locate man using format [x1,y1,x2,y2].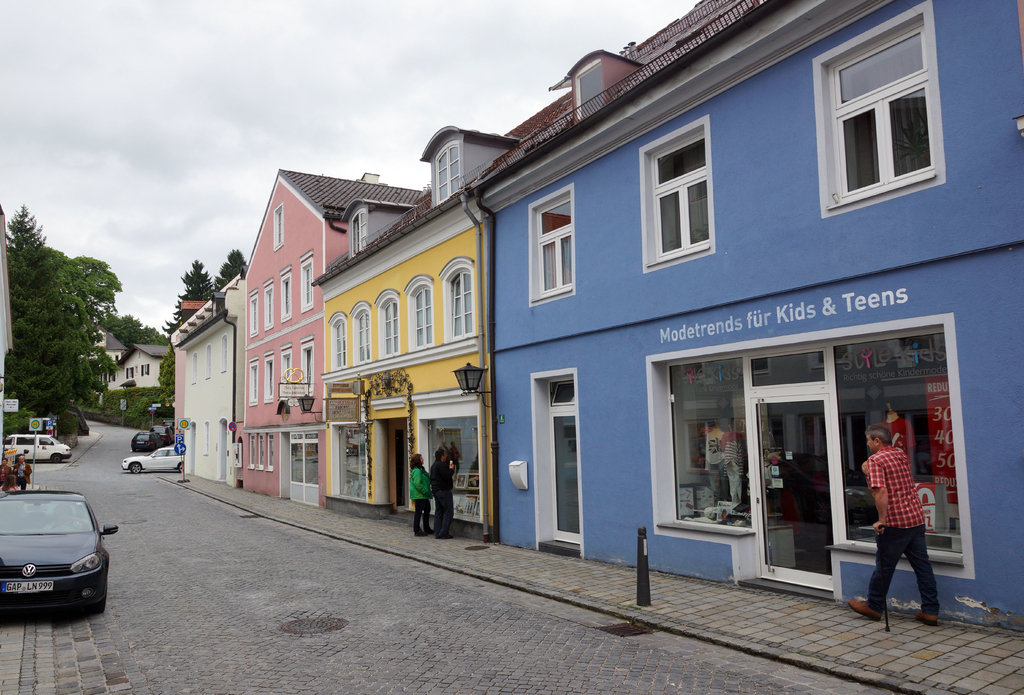
[861,417,954,628].
